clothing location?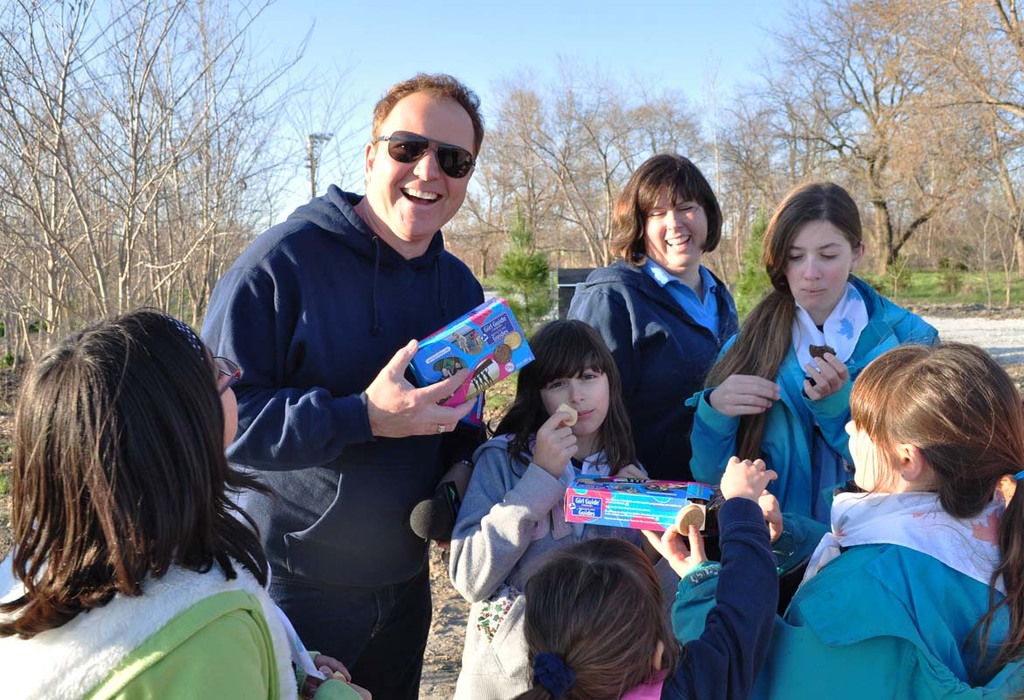
crop(671, 486, 1023, 699)
